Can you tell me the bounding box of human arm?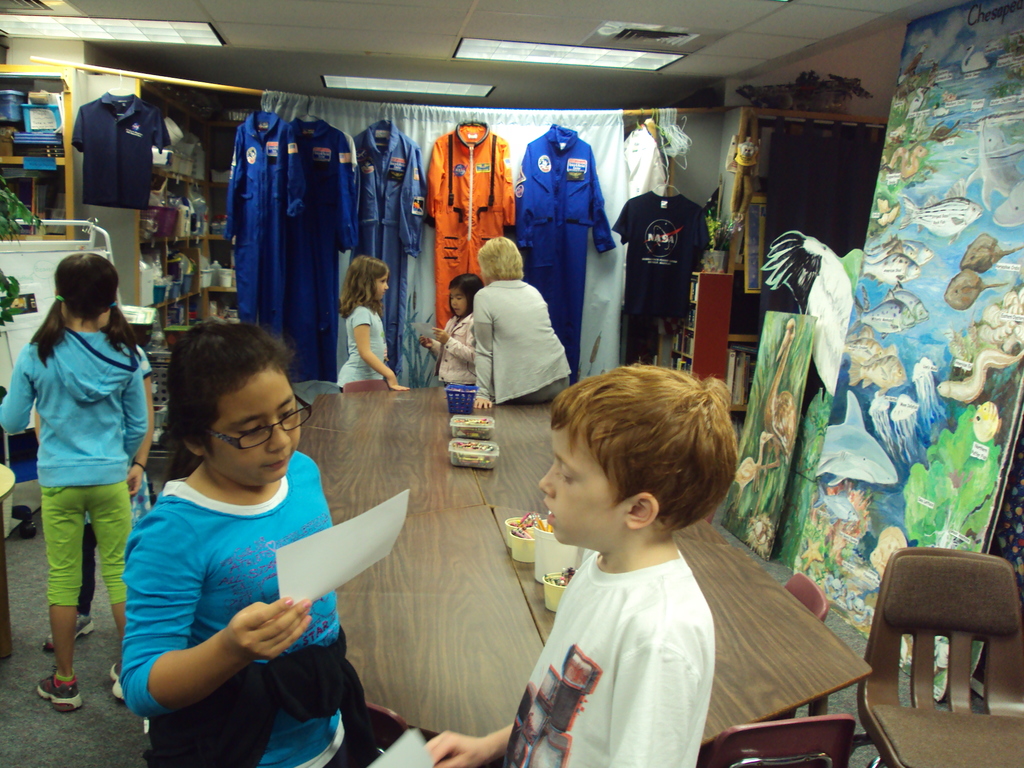
416, 699, 524, 767.
